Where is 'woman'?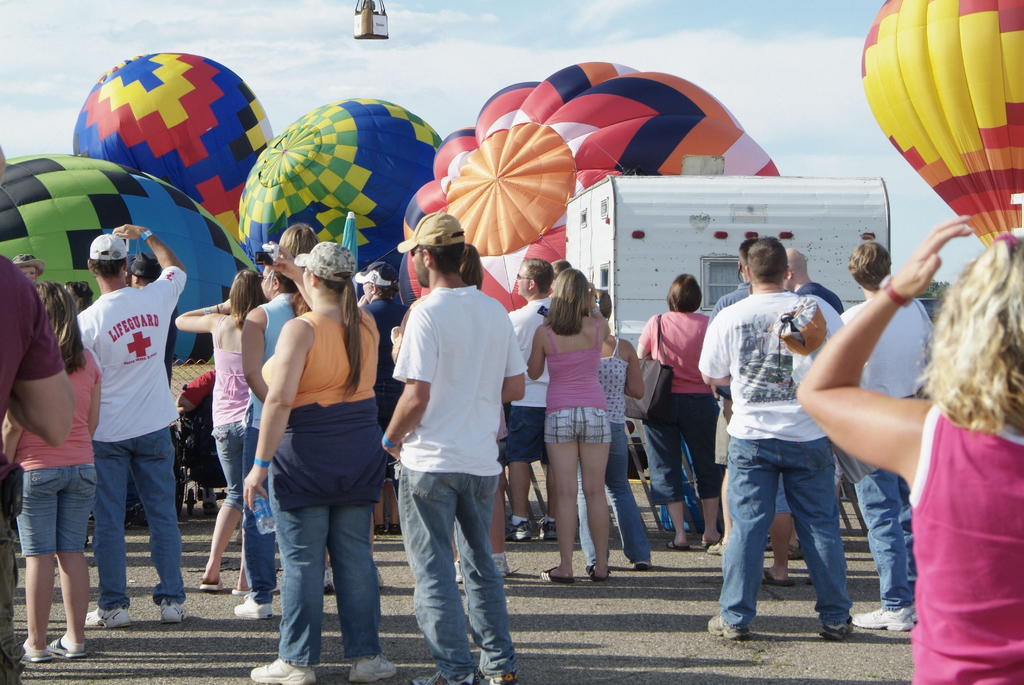
BBox(530, 268, 620, 586).
